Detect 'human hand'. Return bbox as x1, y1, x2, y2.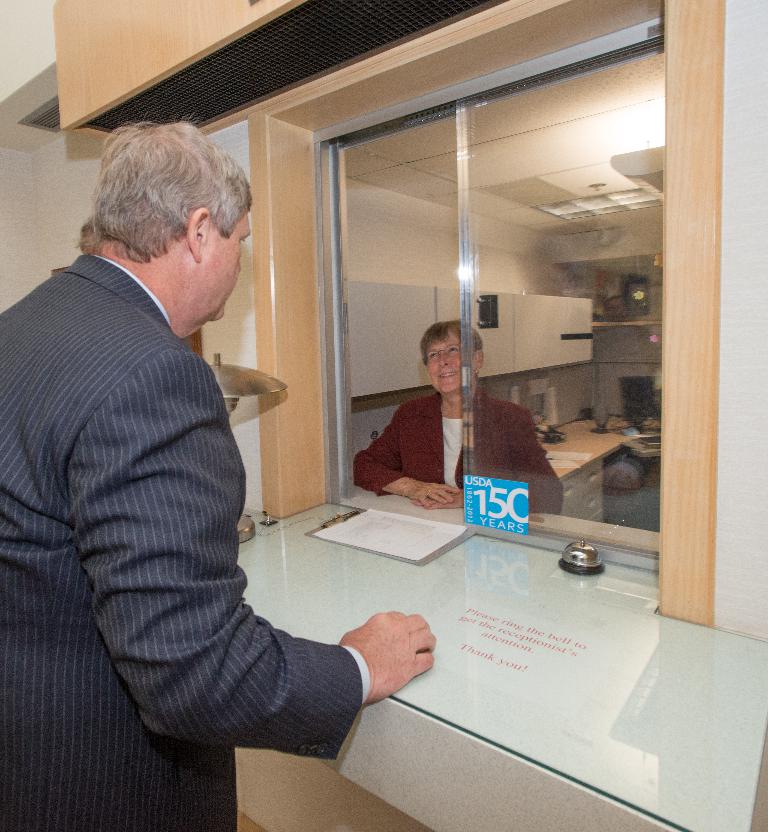
409, 479, 459, 505.
